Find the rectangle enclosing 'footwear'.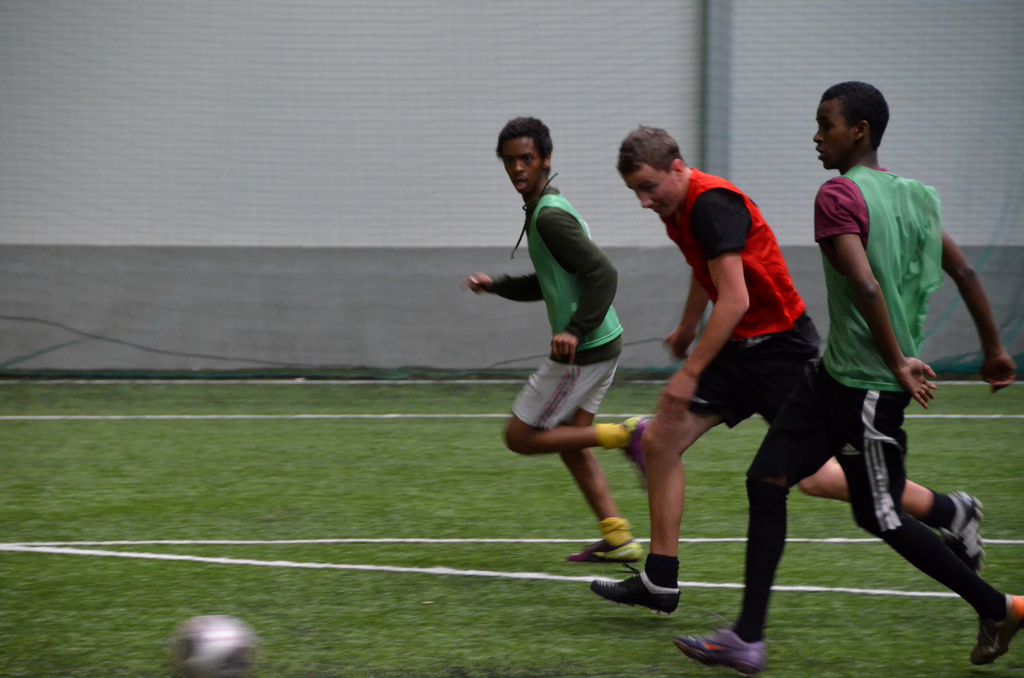
pyautogui.locateOnScreen(618, 417, 652, 492).
